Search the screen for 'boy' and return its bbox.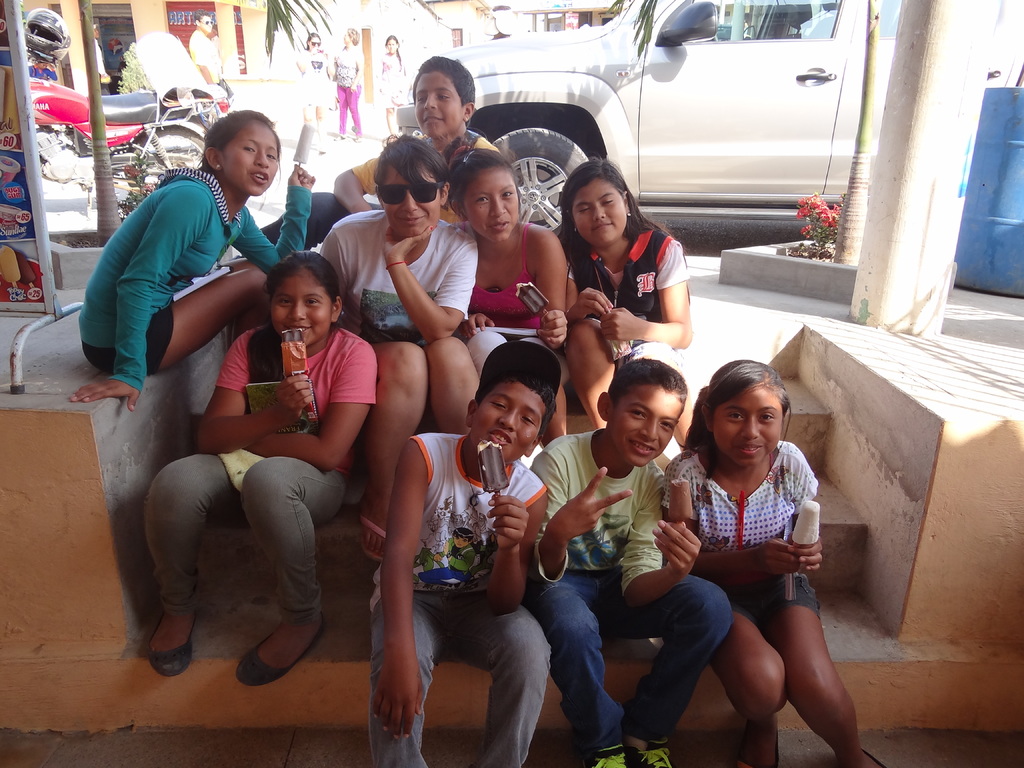
Found: [538, 358, 738, 767].
